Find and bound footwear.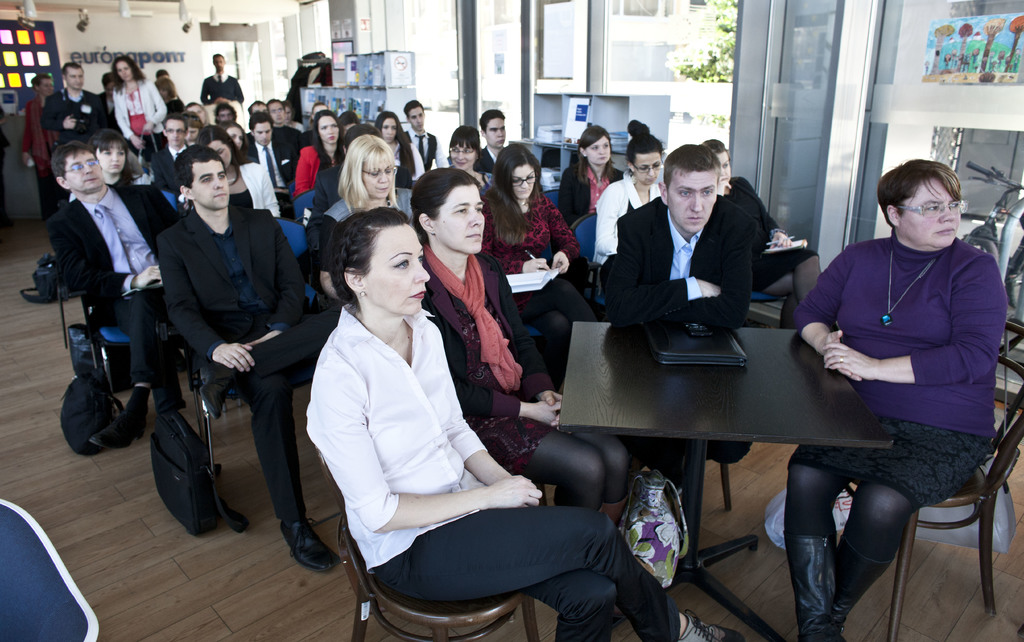
Bound: bbox(89, 401, 148, 451).
